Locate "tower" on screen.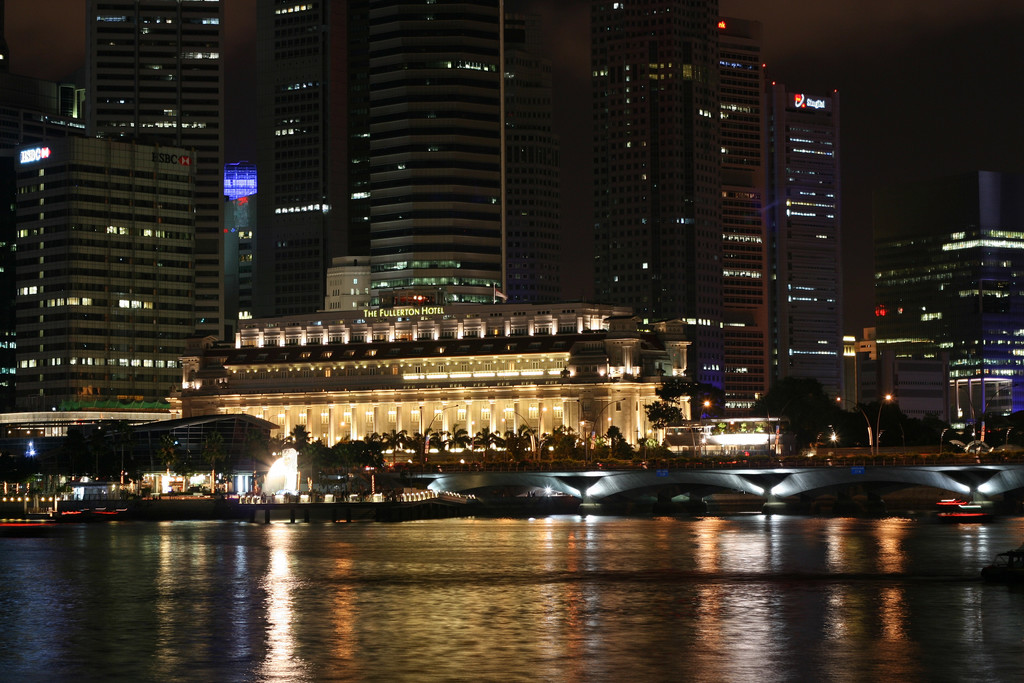
On screen at [left=710, top=16, right=768, bottom=419].
